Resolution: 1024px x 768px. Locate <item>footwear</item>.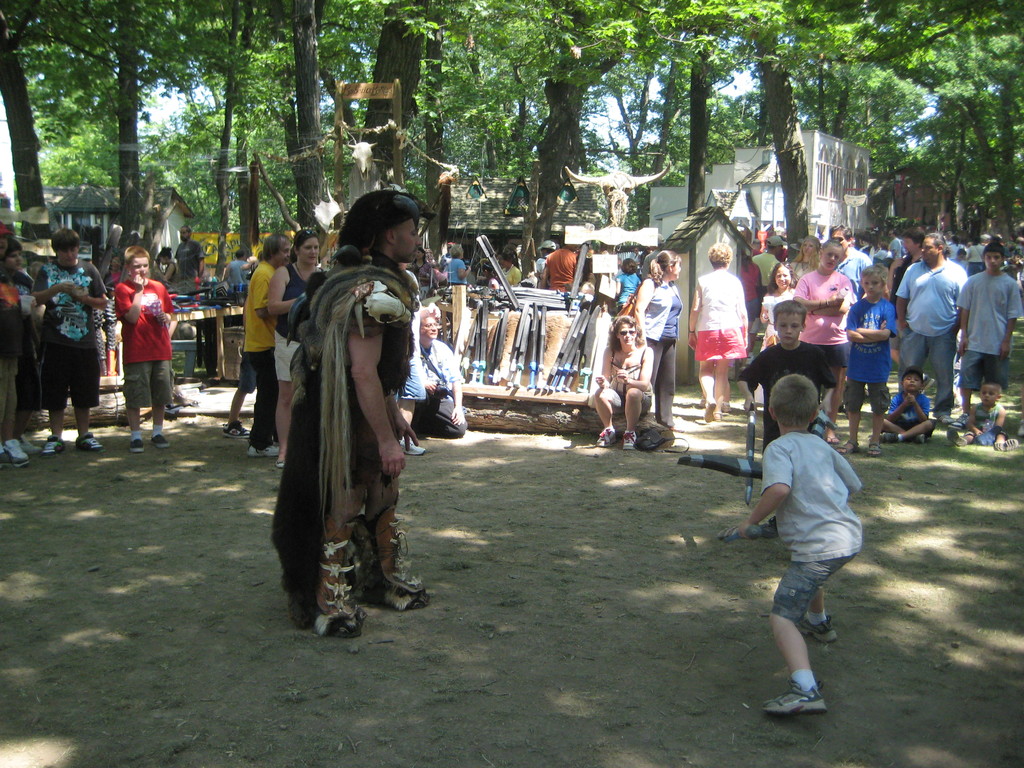
{"x1": 703, "y1": 403, "x2": 717, "y2": 421}.
